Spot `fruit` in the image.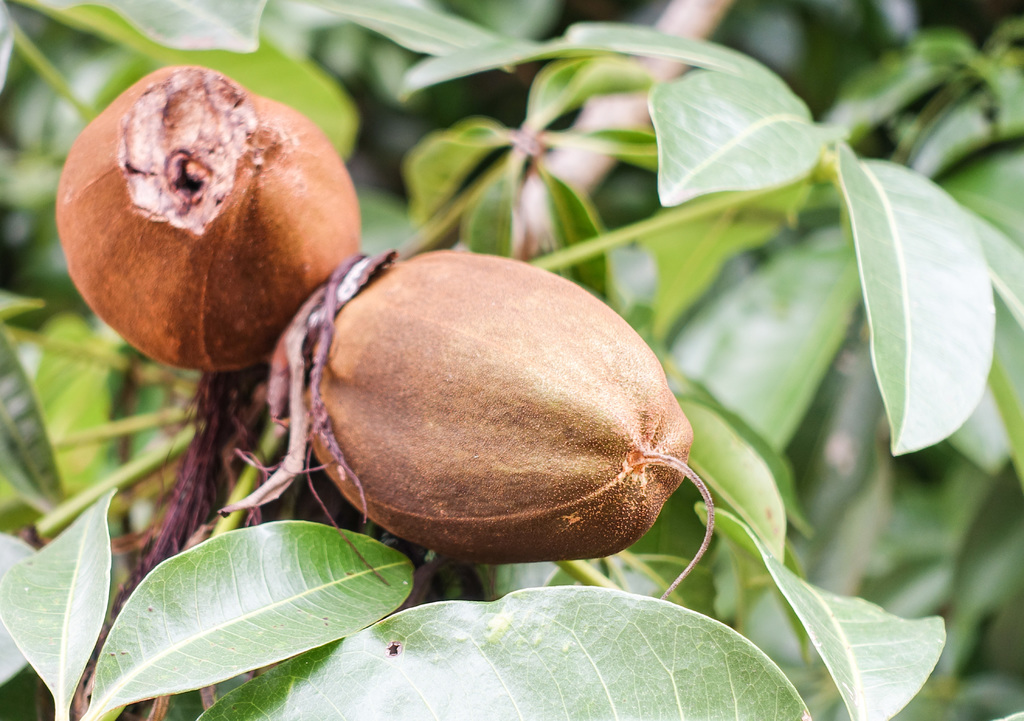
`fruit` found at rect(55, 65, 361, 371).
